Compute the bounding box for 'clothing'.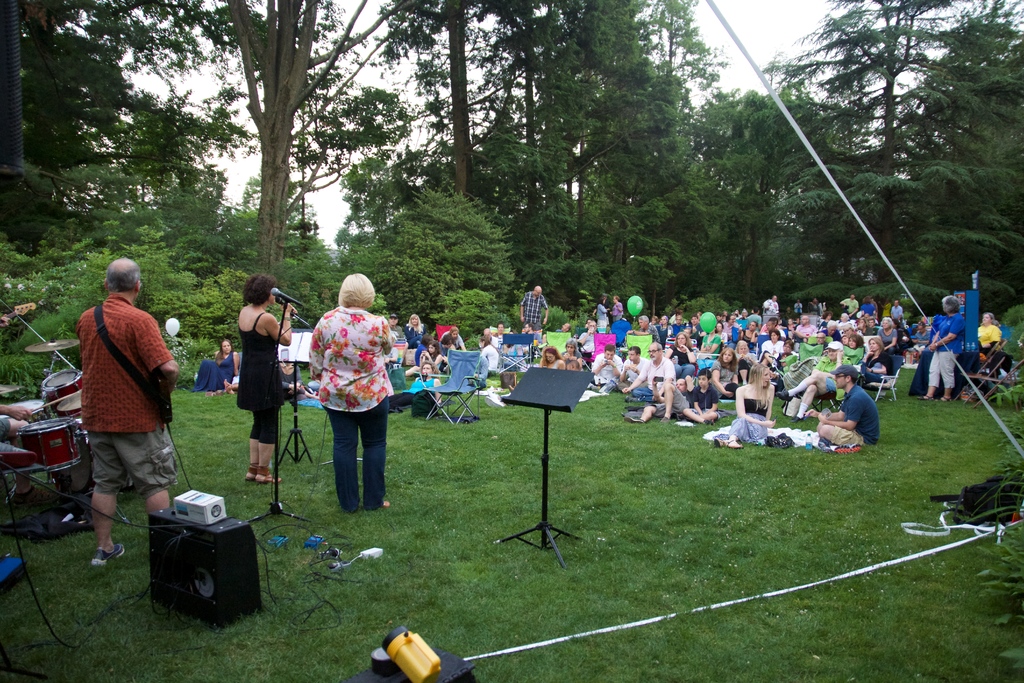
rect(580, 331, 595, 347).
